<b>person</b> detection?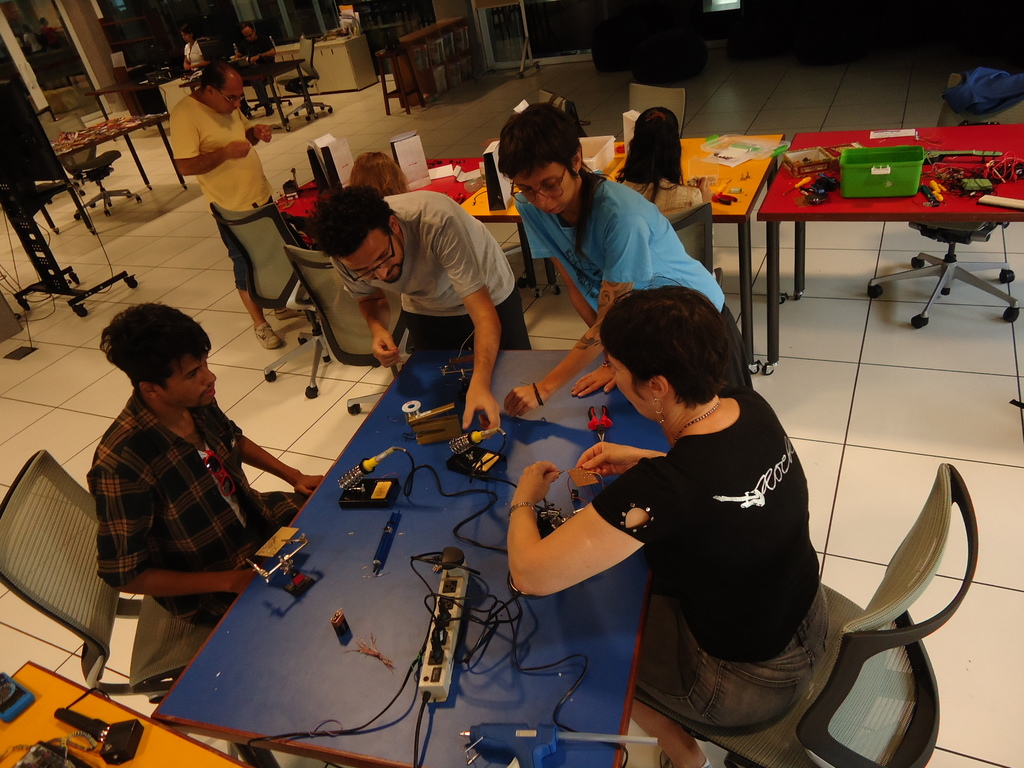
locate(100, 308, 332, 643)
